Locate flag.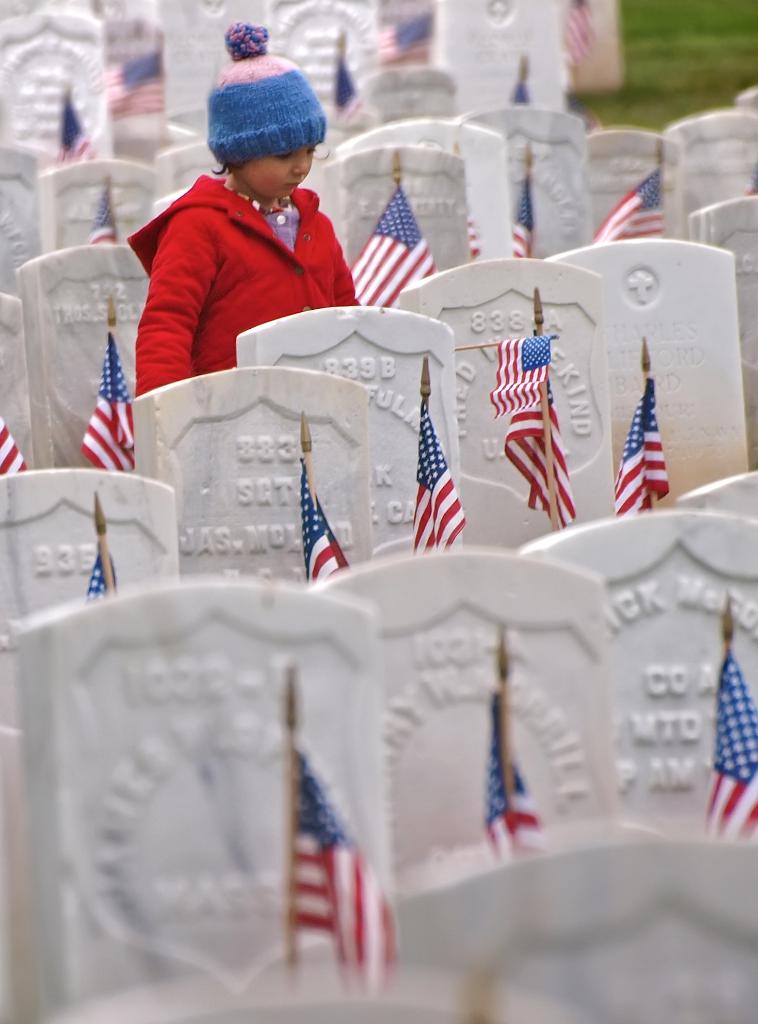
Bounding box: x1=560, y1=0, x2=599, y2=71.
